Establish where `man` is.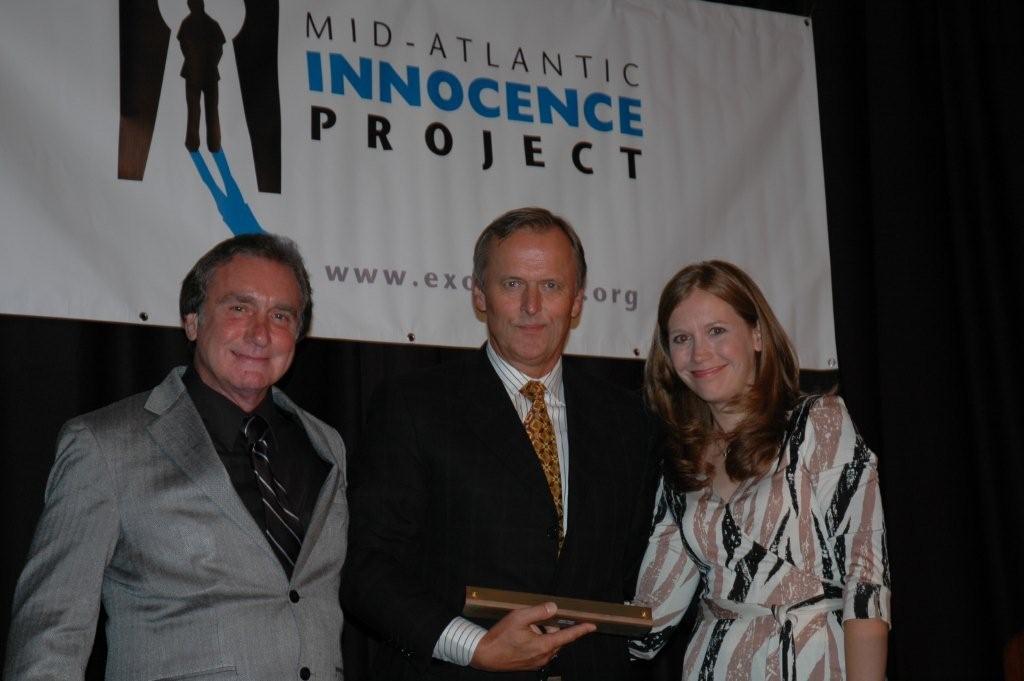
Established at bbox=(30, 212, 384, 671).
